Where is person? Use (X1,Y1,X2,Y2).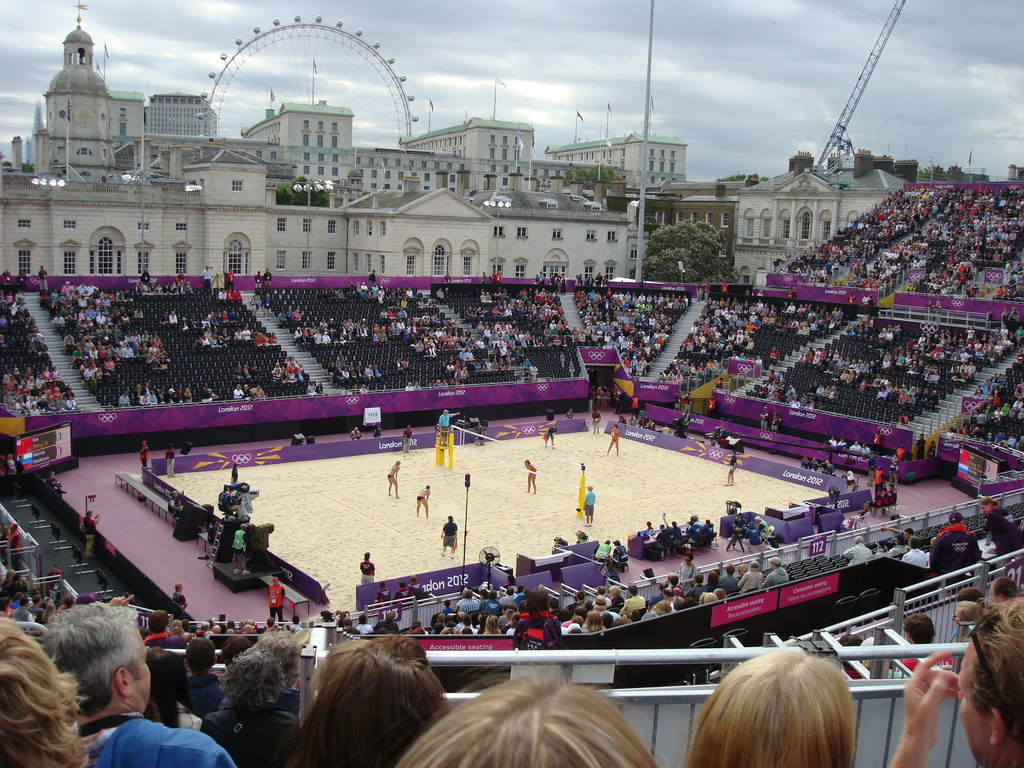
(37,266,49,289).
